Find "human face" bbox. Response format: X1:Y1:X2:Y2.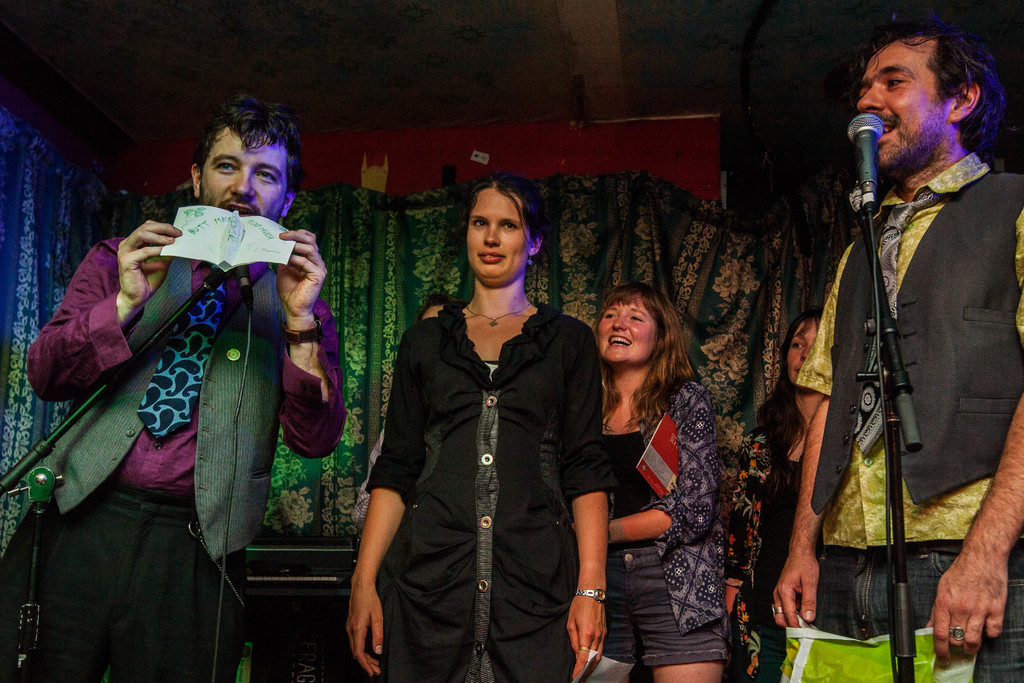
200:118:289:229.
